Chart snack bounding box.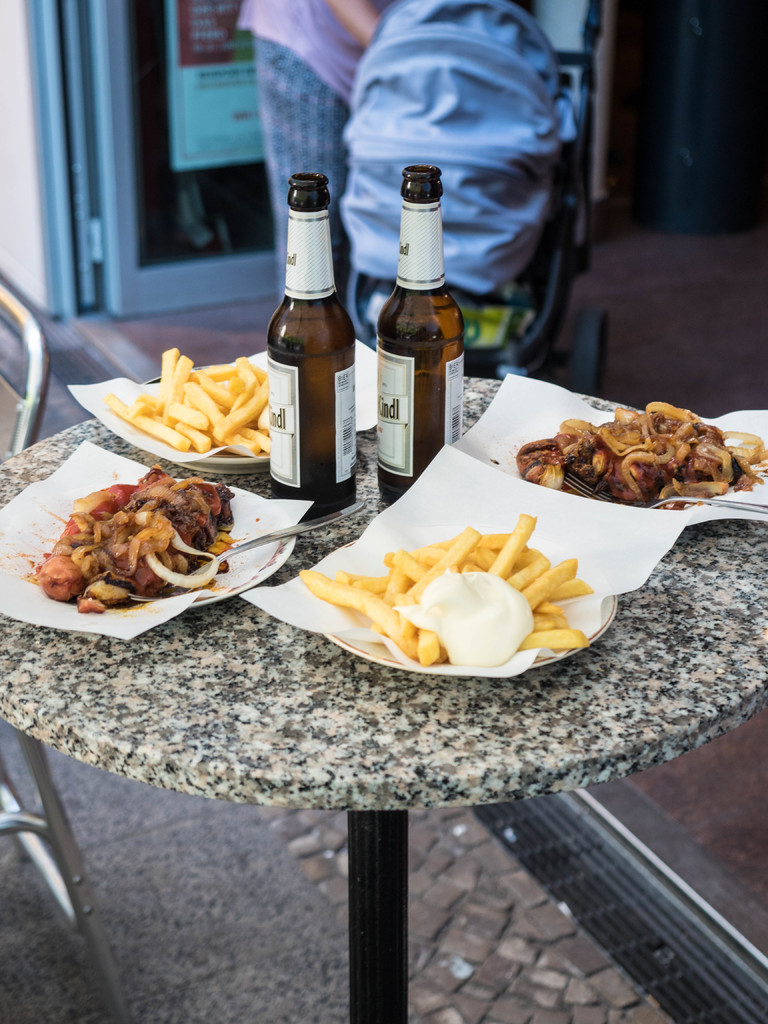
Charted: (left=294, top=519, right=582, bottom=664).
